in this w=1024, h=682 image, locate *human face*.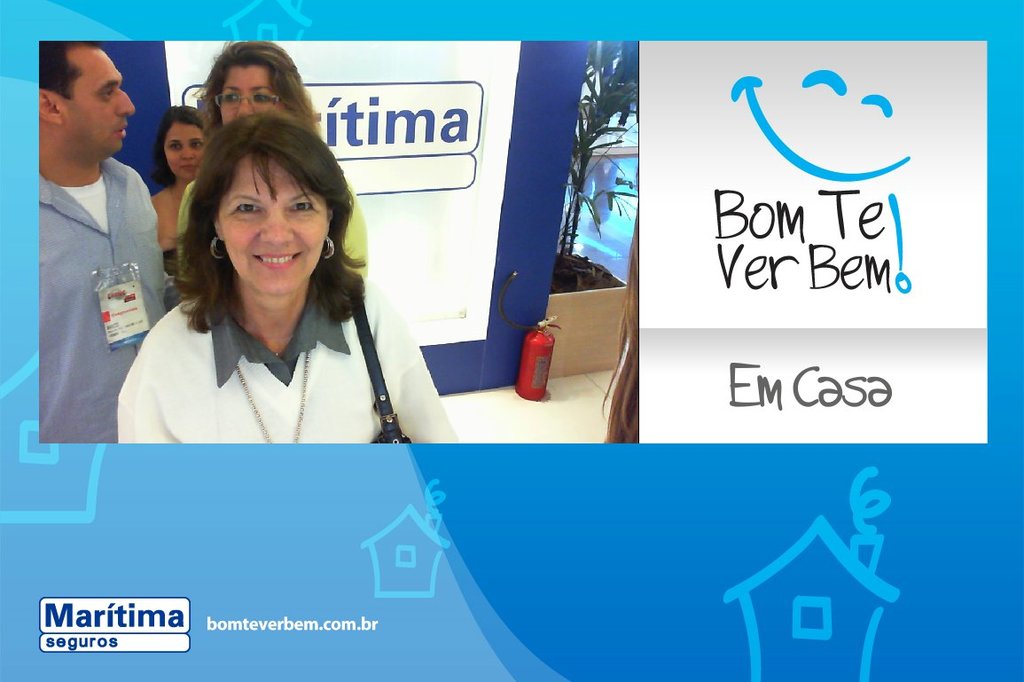
Bounding box: box=[162, 120, 202, 179].
